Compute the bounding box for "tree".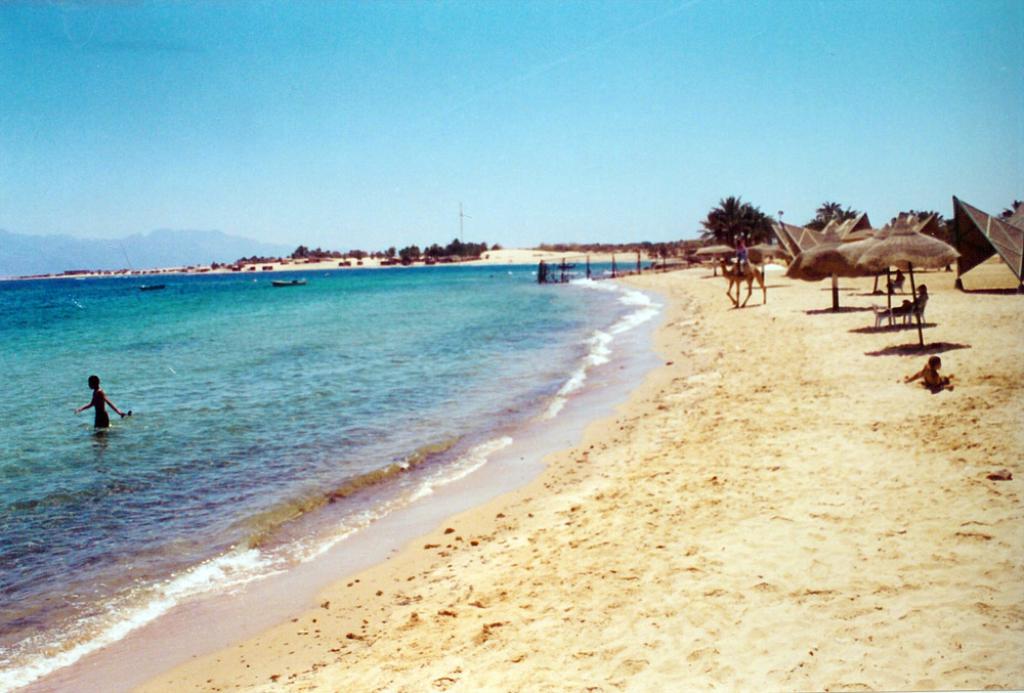
444/236/489/259.
